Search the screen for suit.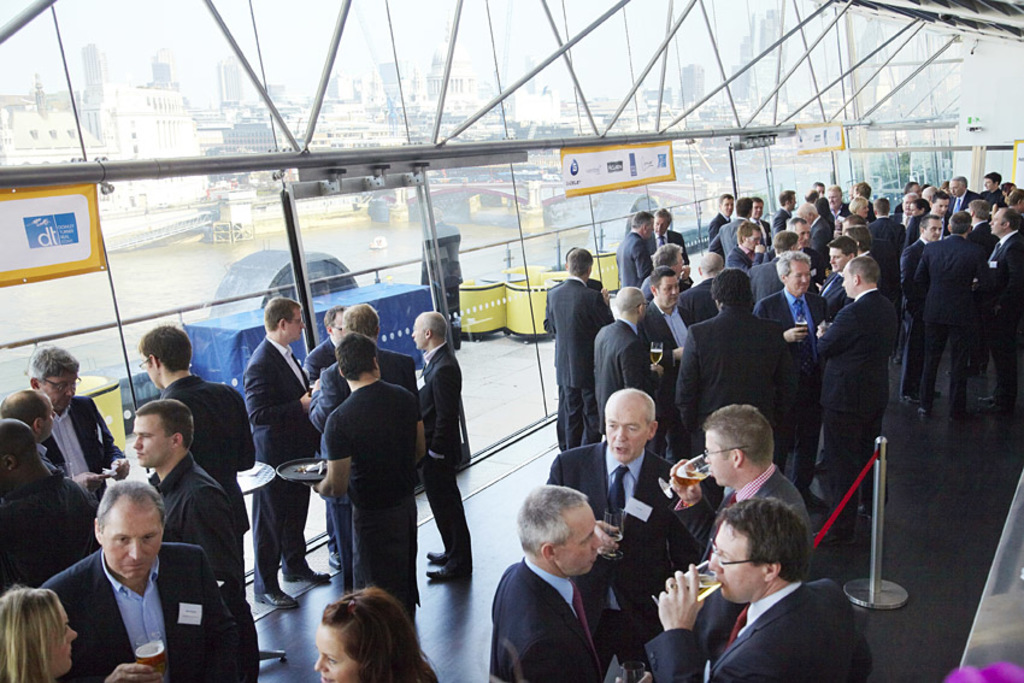
Found at (left=864, top=218, right=905, bottom=320).
